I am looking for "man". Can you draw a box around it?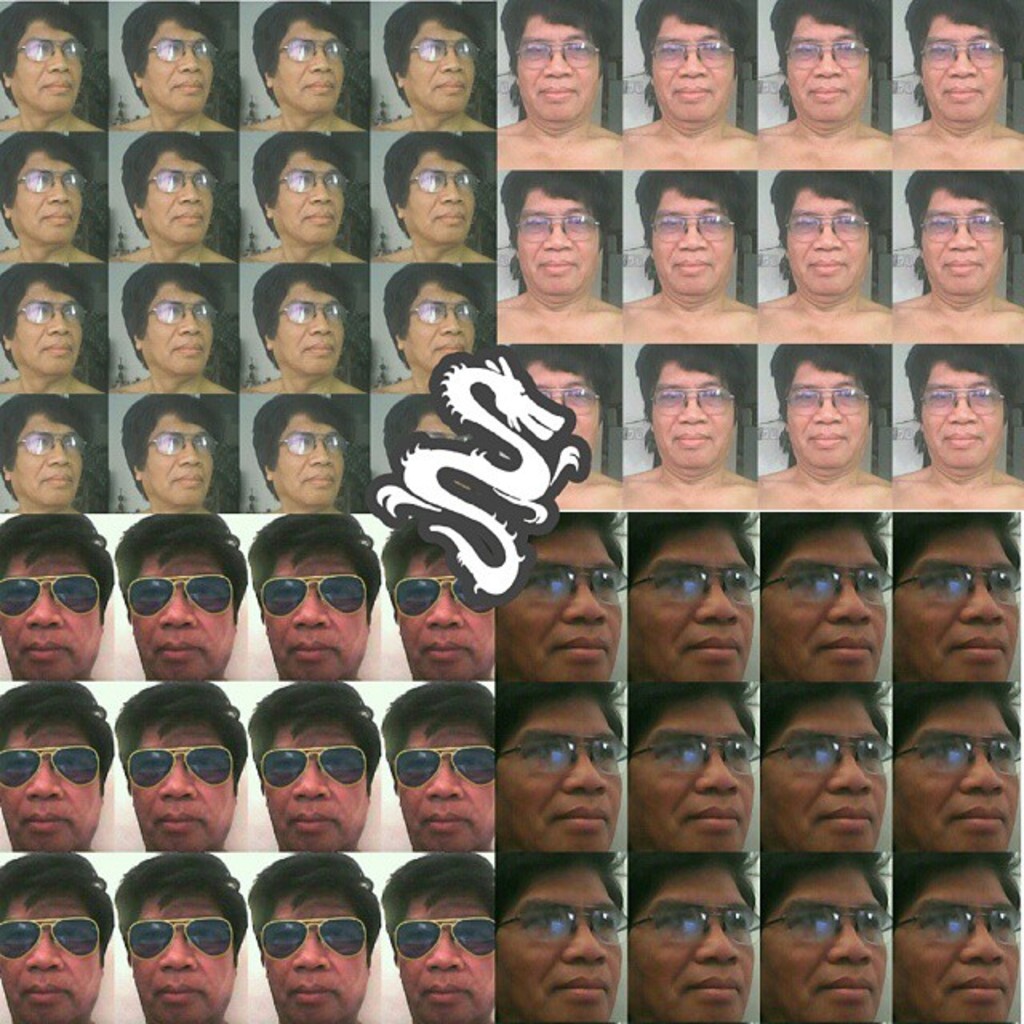
Sure, the bounding box is [242, 128, 363, 262].
